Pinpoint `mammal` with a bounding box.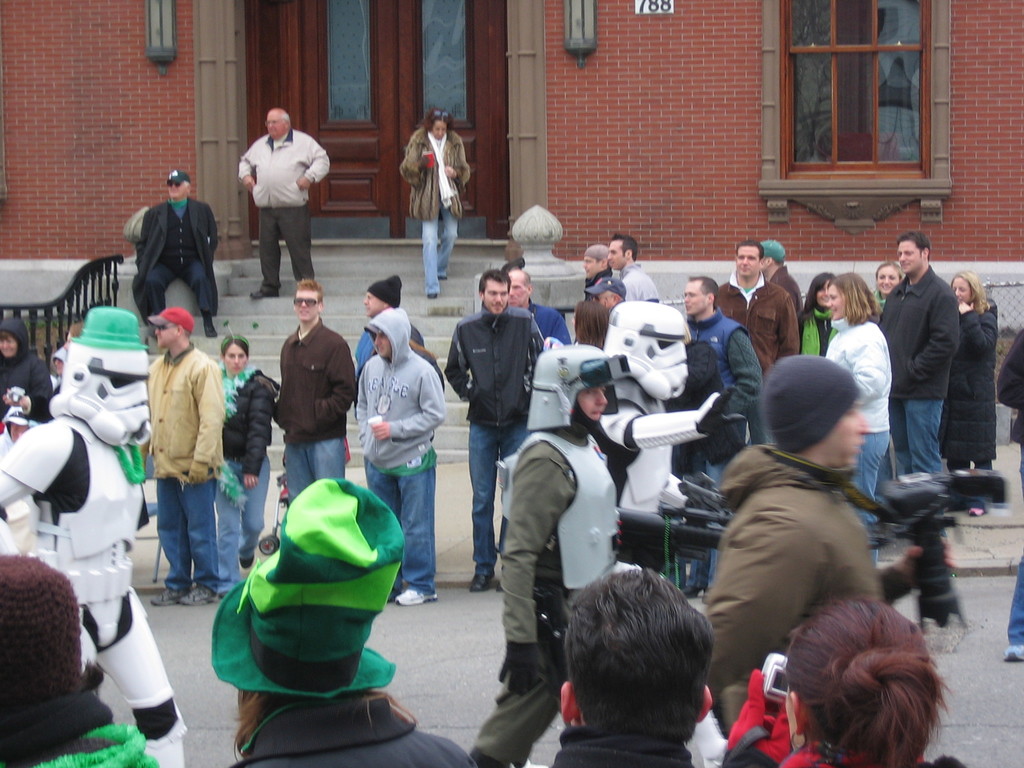
box(358, 301, 444, 605).
